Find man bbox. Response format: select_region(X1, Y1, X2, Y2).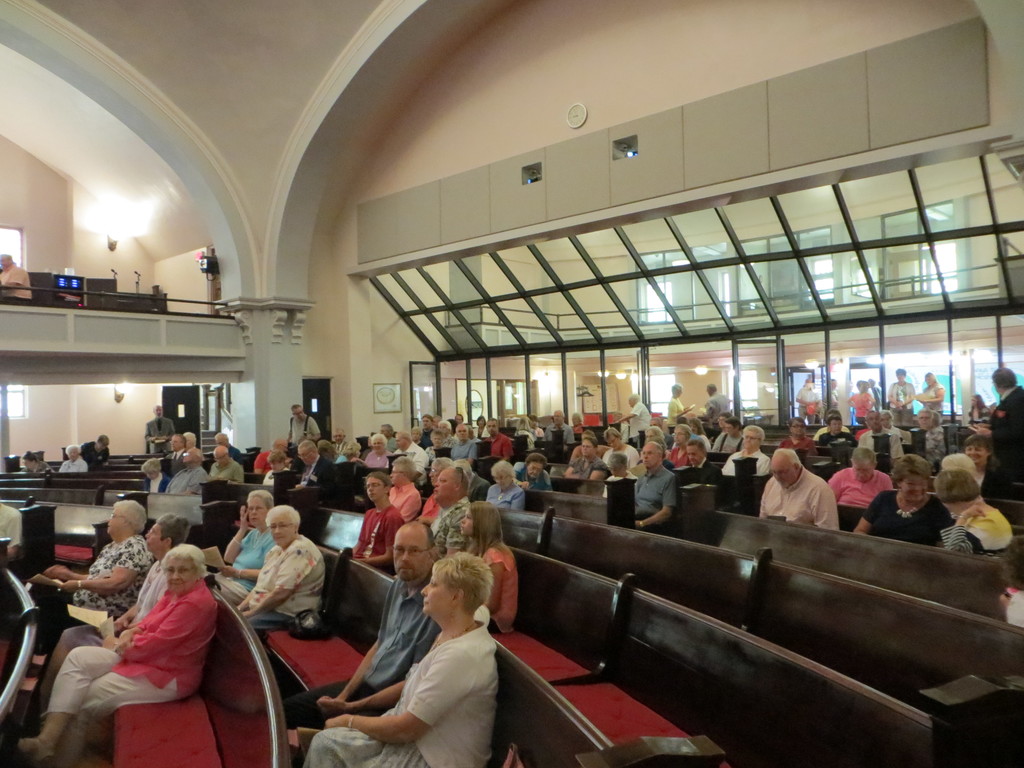
select_region(0, 254, 33, 300).
